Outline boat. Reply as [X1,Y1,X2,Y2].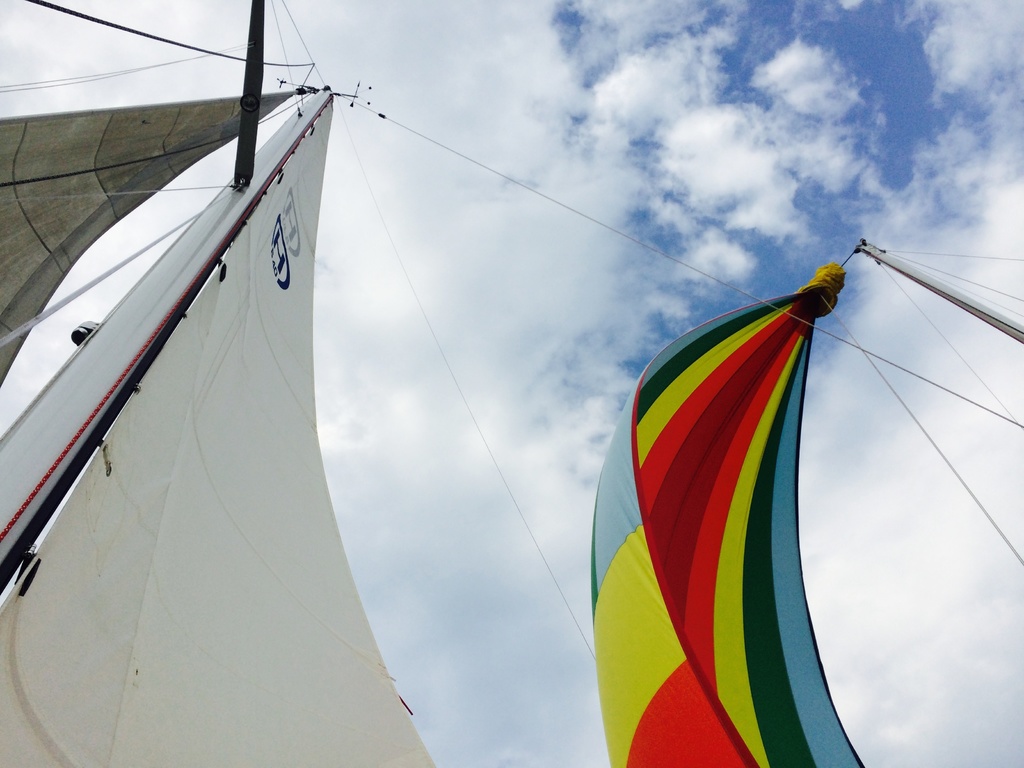
[20,46,676,756].
